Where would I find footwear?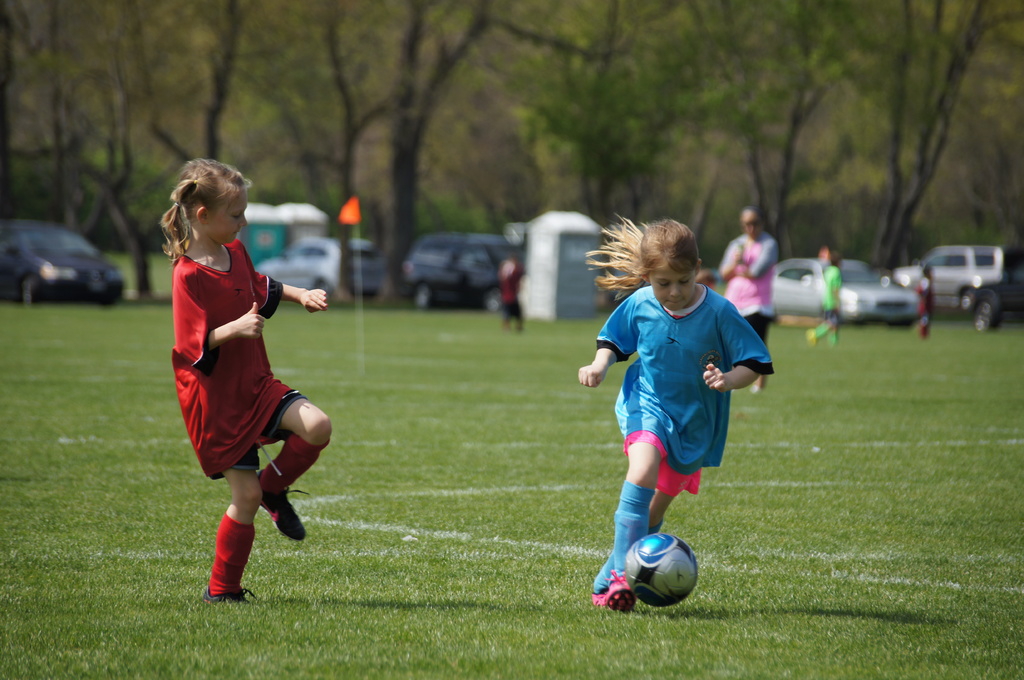
At [left=193, top=525, right=252, bottom=603].
